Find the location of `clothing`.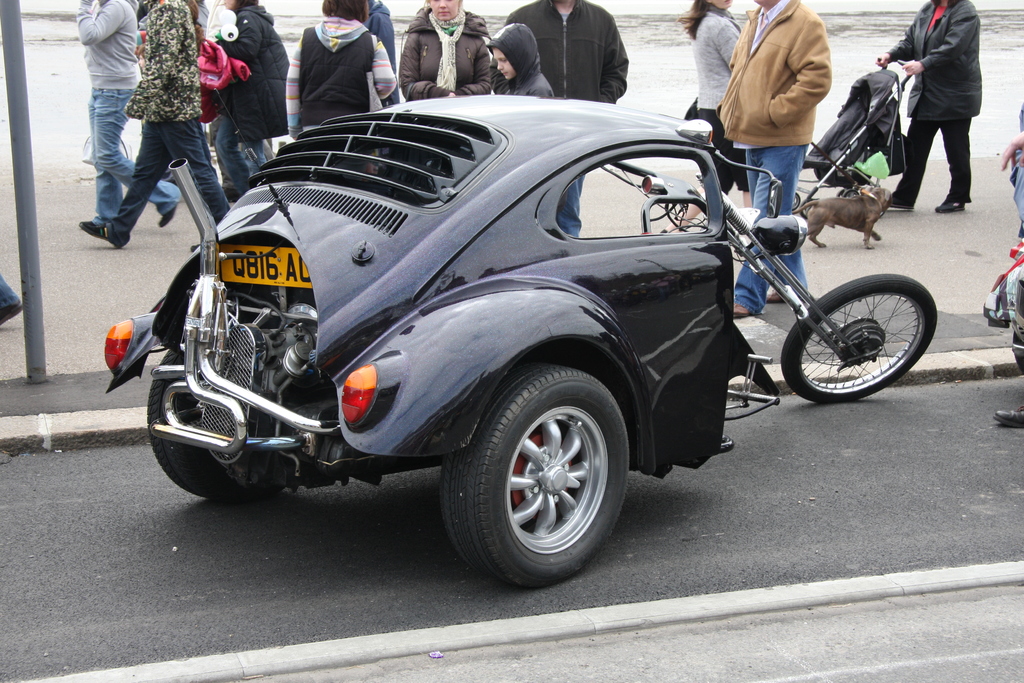
Location: bbox=[108, 0, 232, 248].
